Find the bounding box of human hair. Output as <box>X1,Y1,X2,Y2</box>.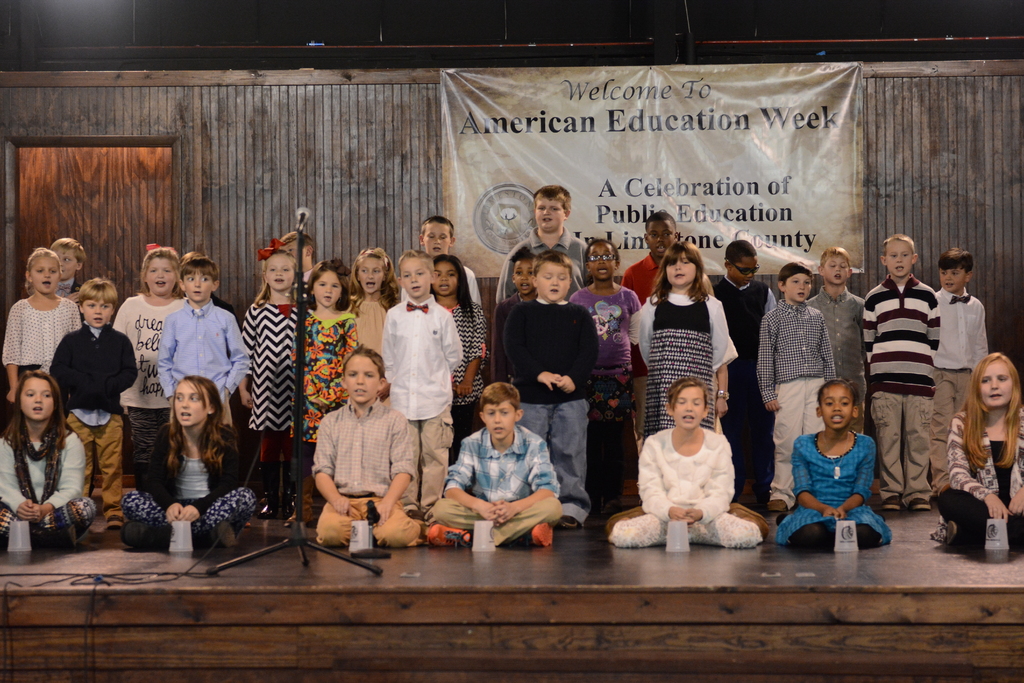
<box>51,239,86,262</box>.
